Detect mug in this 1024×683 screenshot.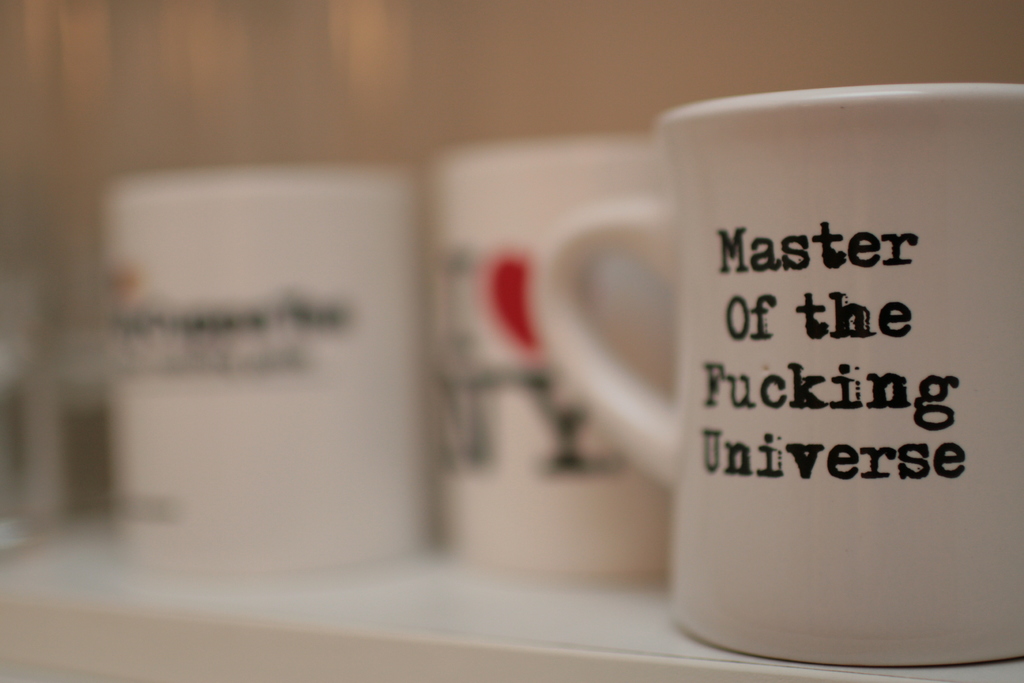
Detection: region(535, 85, 1023, 670).
